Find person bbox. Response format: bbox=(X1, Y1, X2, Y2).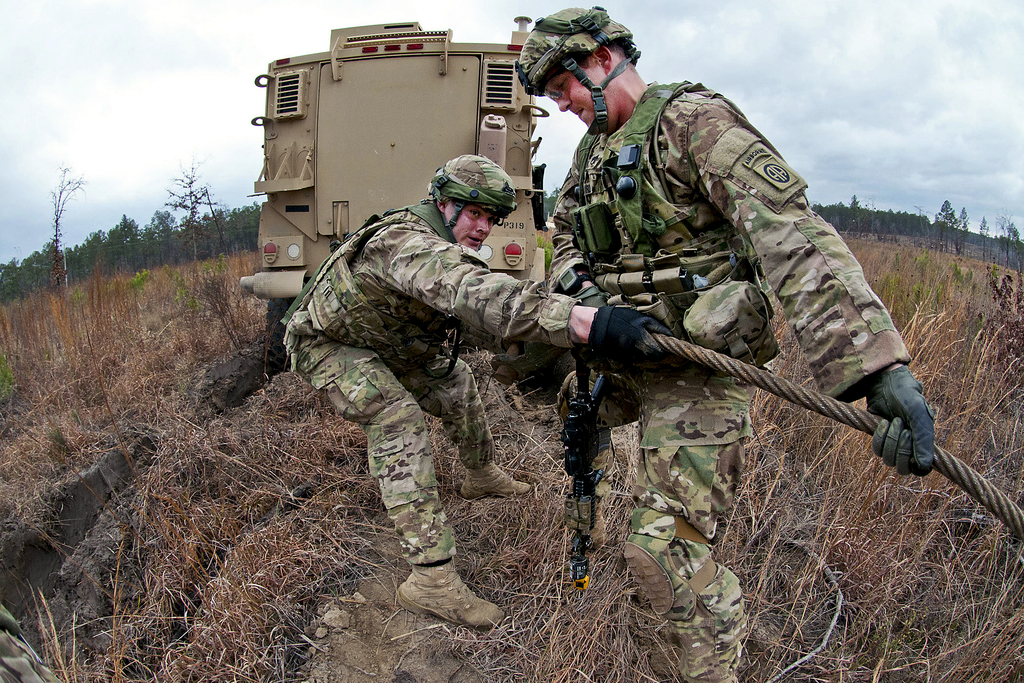
bbox=(513, 0, 934, 682).
